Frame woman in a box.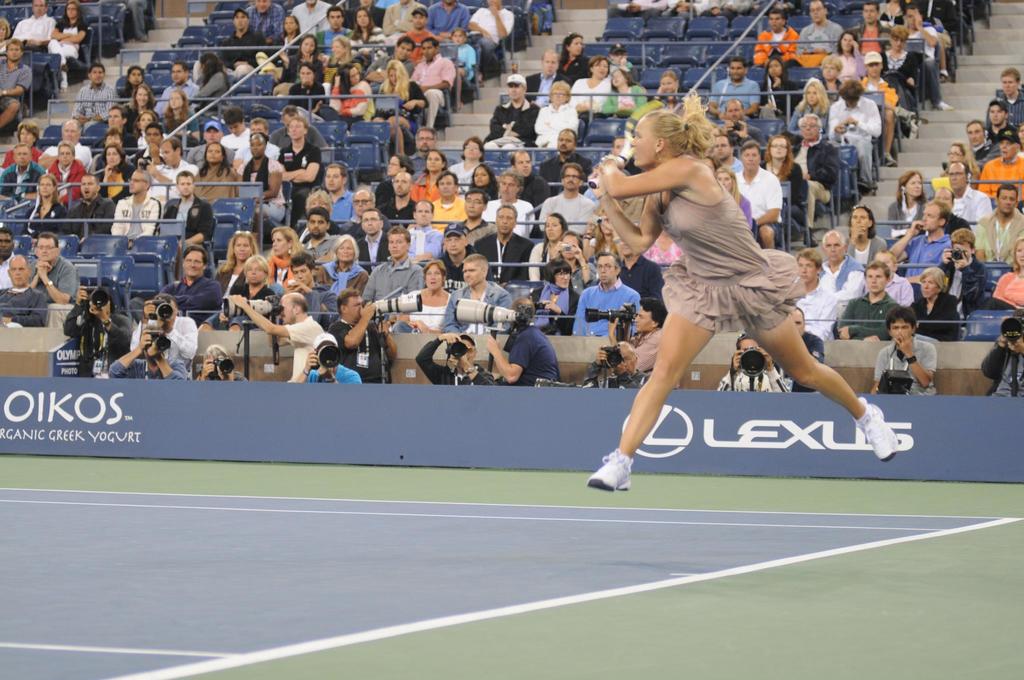
detection(90, 127, 133, 177).
